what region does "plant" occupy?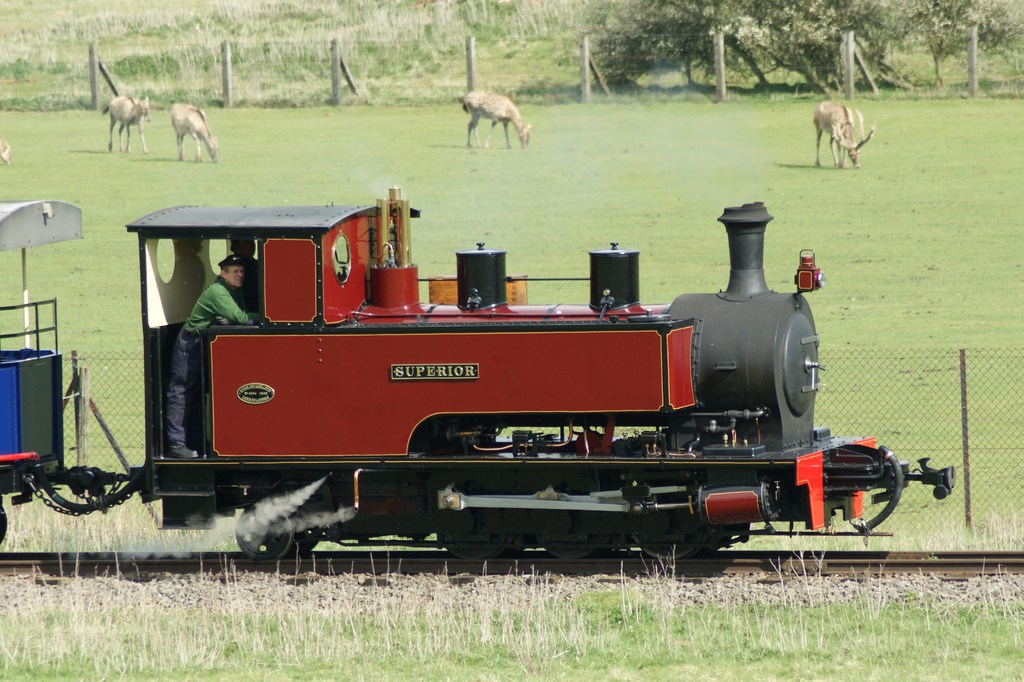
bbox(241, 31, 321, 83).
